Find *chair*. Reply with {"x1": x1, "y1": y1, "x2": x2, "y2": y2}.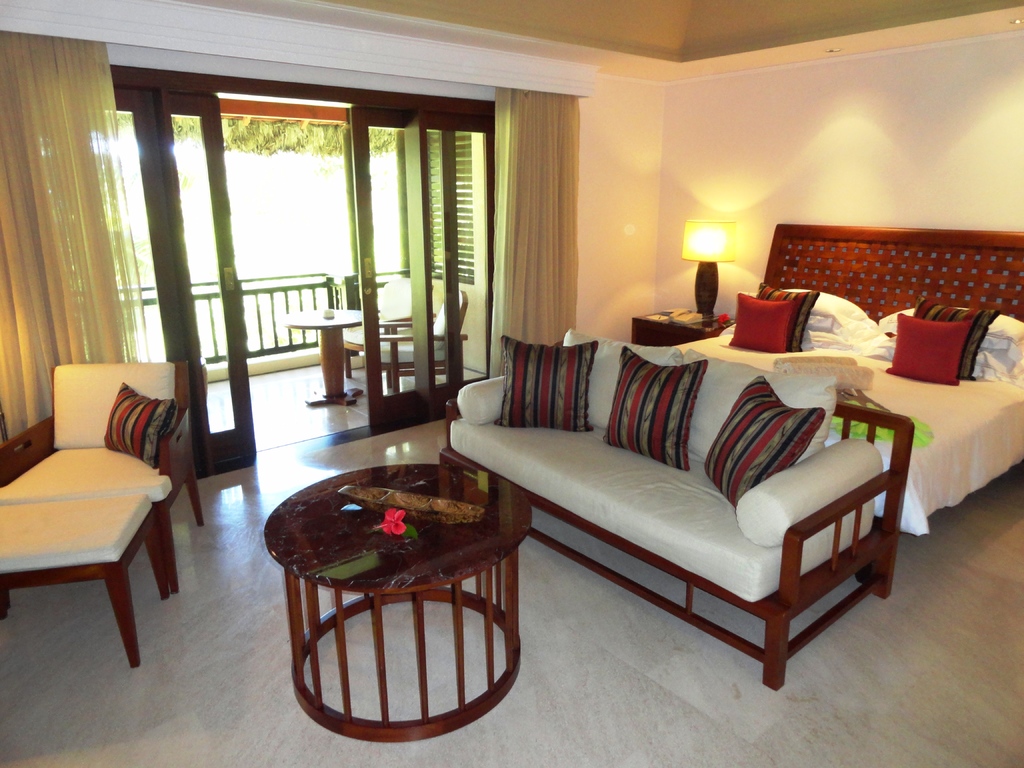
{"x1": 380, "y1": 285, "x2": 470, "y2": 396}.
